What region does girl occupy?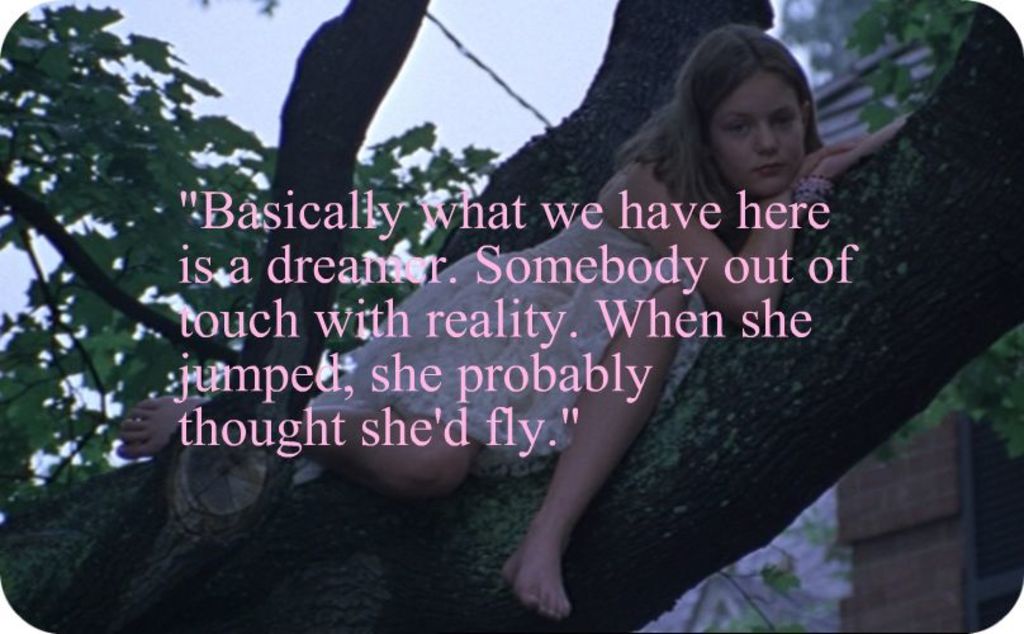
bbox(118, 27, 921, 625).
